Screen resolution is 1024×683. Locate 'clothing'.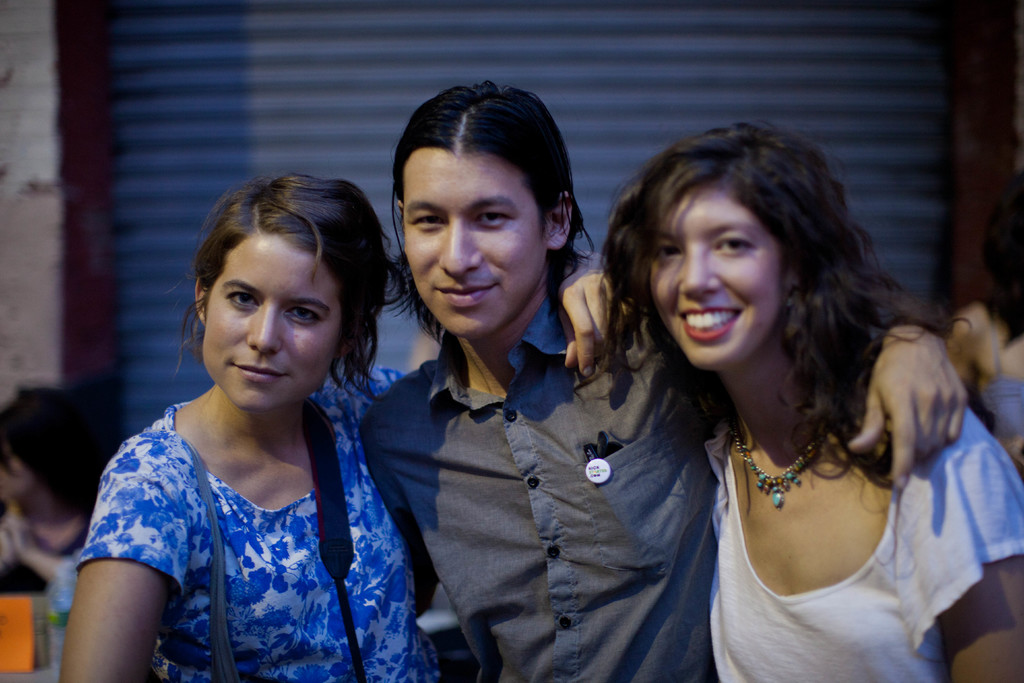
pyautogui.locateOnScreen(712, 404, 1023, 682).
